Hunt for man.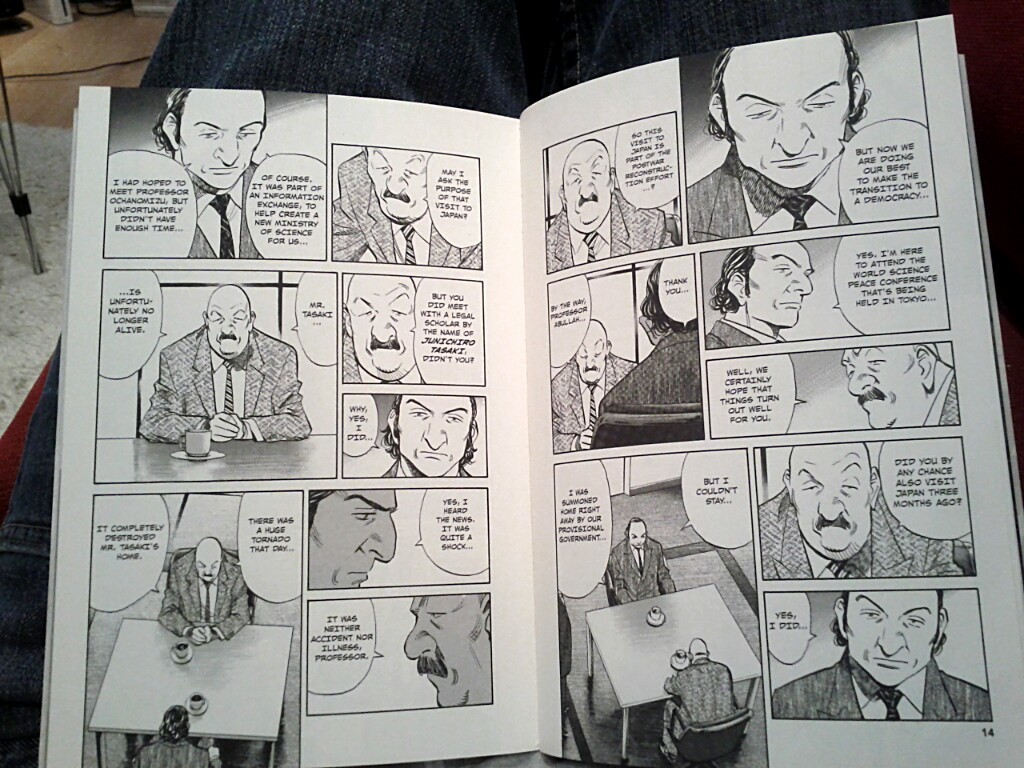
Hunted down at bbox=(382, 388, 495, 485).
